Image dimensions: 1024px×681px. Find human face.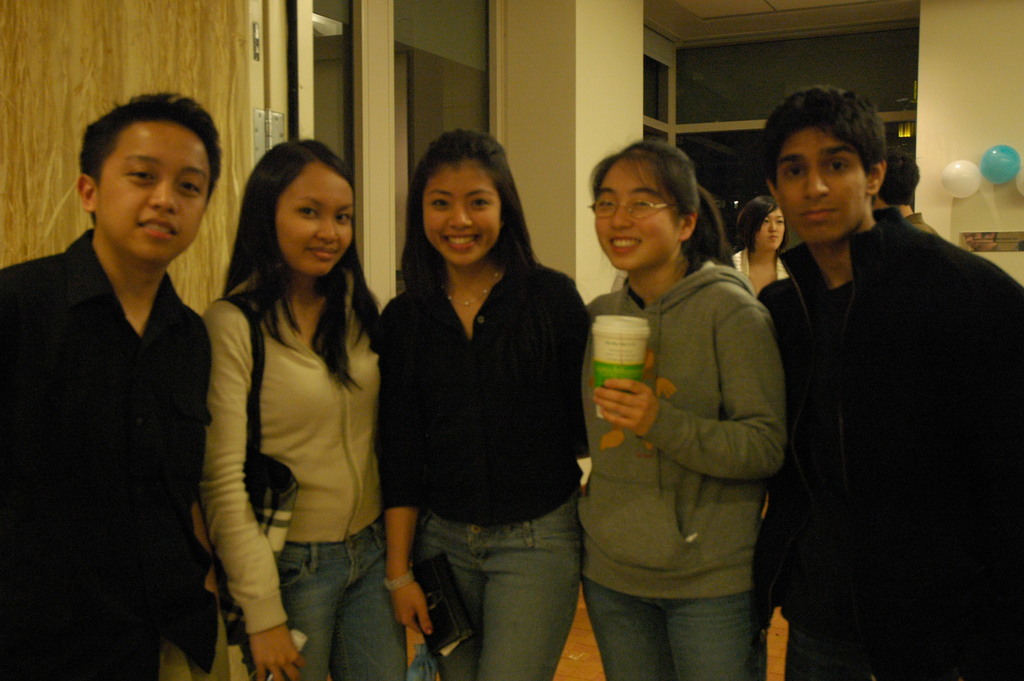
<box>98,124,211,258</box>.
